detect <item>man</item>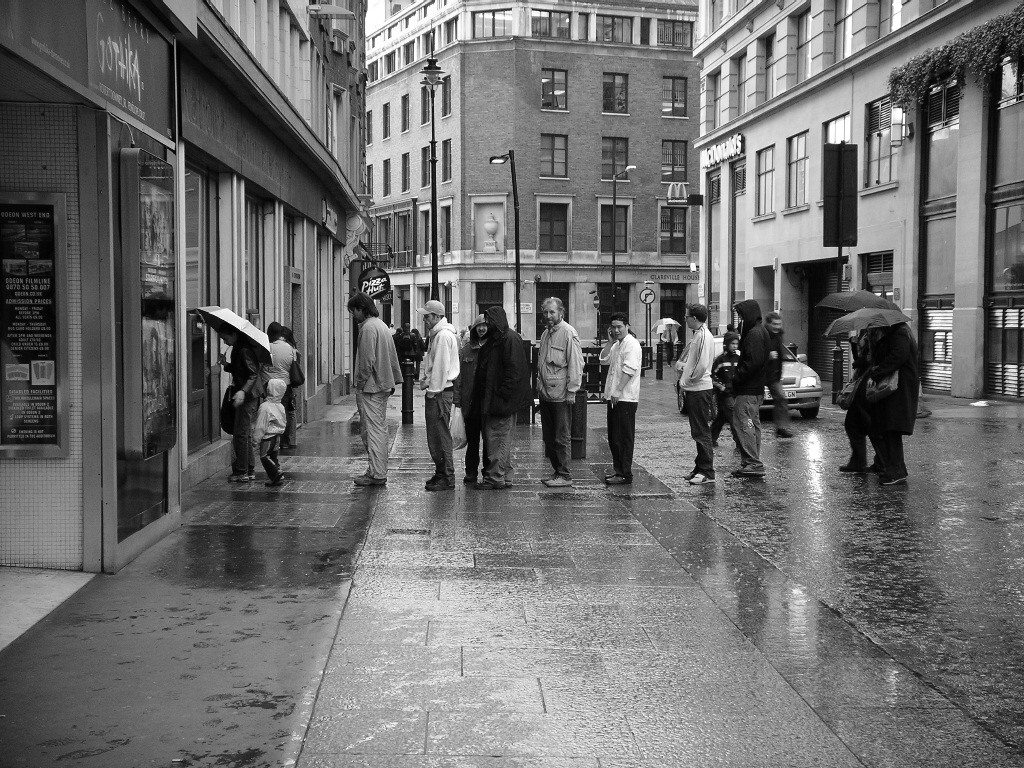
(472,301,534,489)
